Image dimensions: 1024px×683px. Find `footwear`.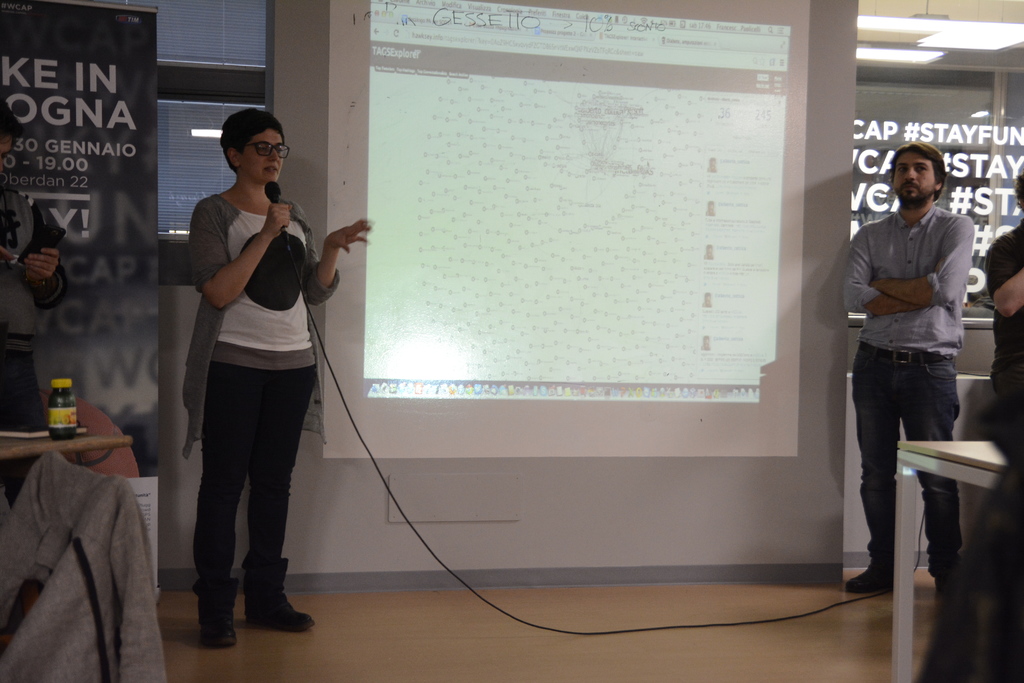
l=929, t=558, r=951, b=593.
